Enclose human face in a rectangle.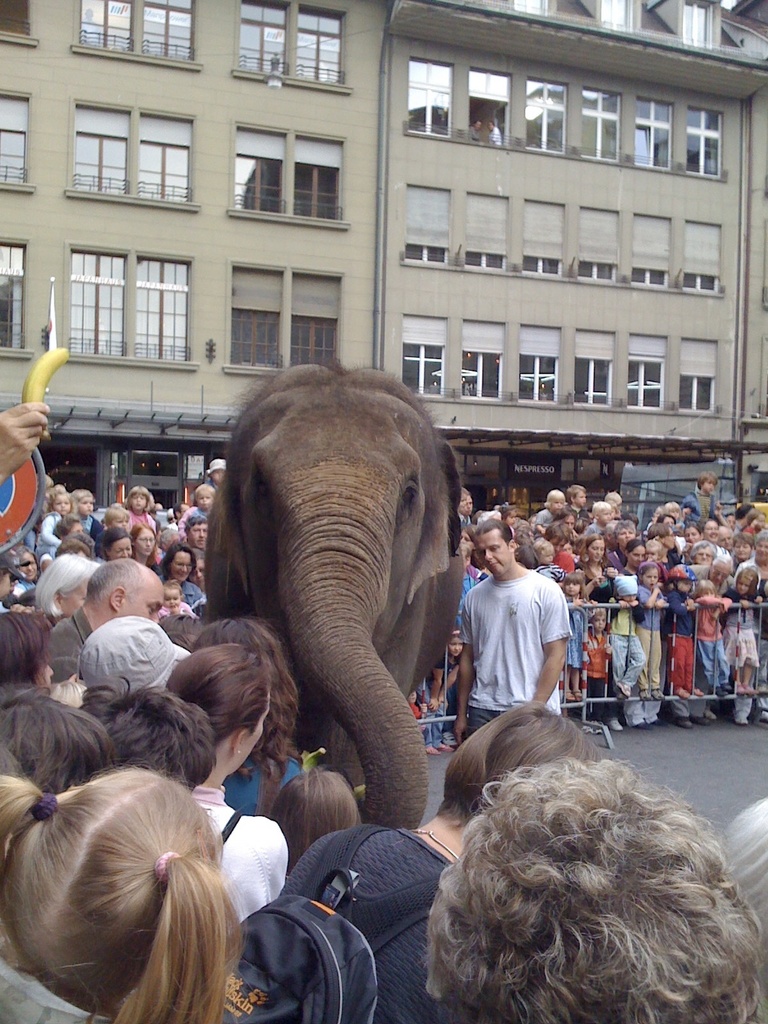
<region>504, 508, 515, 527</region>.
